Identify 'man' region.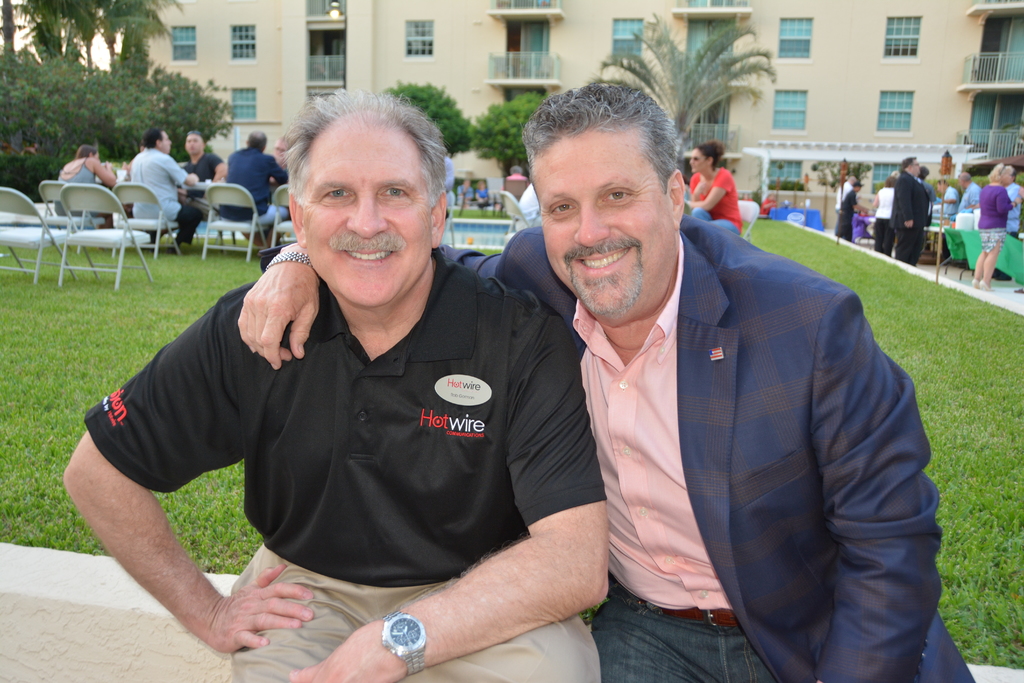
Region: [935, 178, 956, 214].
